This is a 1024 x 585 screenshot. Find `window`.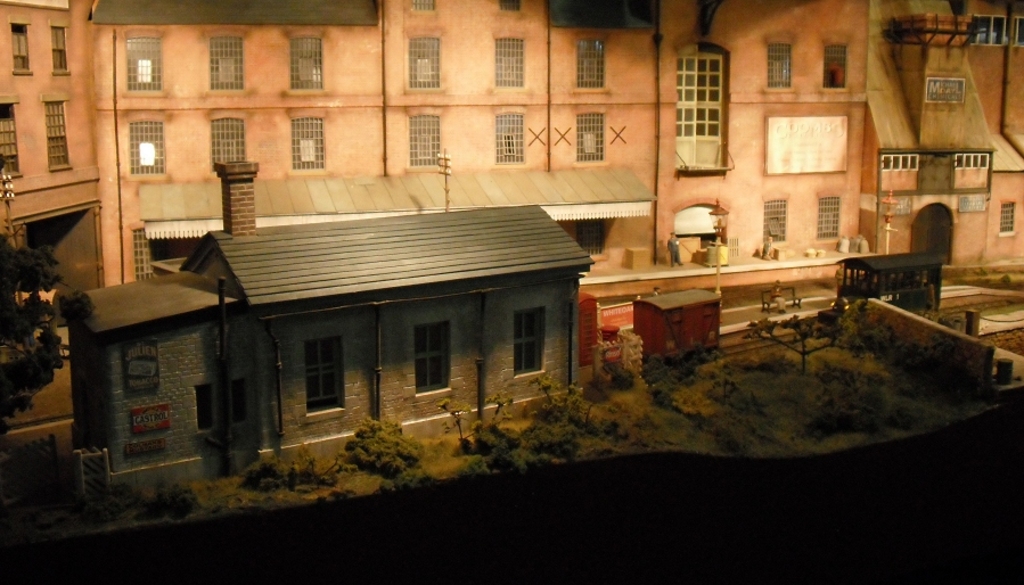
Bounding box: BBox(413, 327, 451, 393).
